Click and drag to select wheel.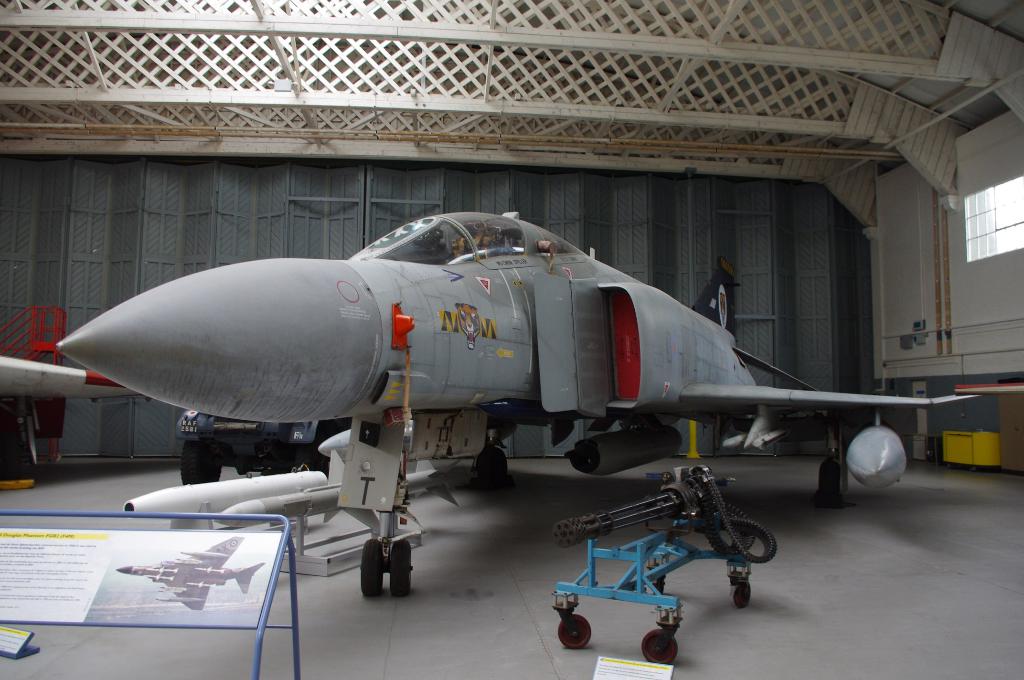
Selection: x1=818 y1=459 x2=843 y2=505.
